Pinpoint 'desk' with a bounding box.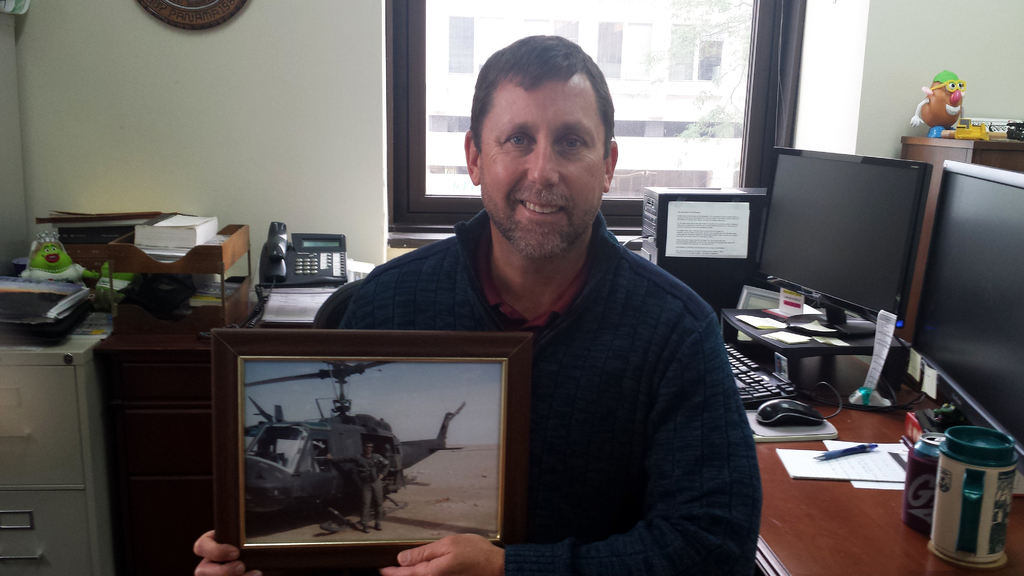
region(0, 278, 120, 575).
